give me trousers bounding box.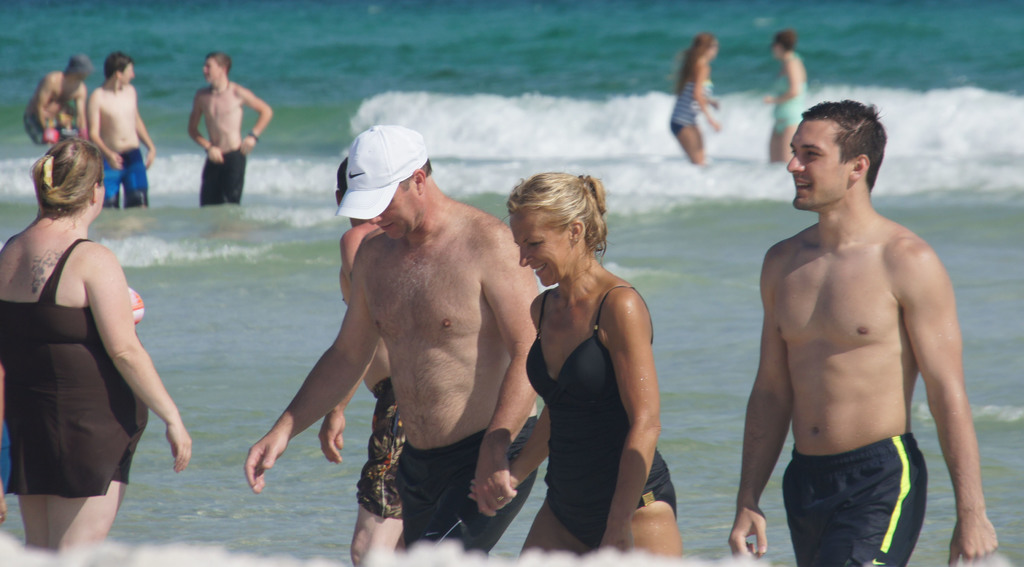
(x1=100, y1=157, x2=150, y2=202).
